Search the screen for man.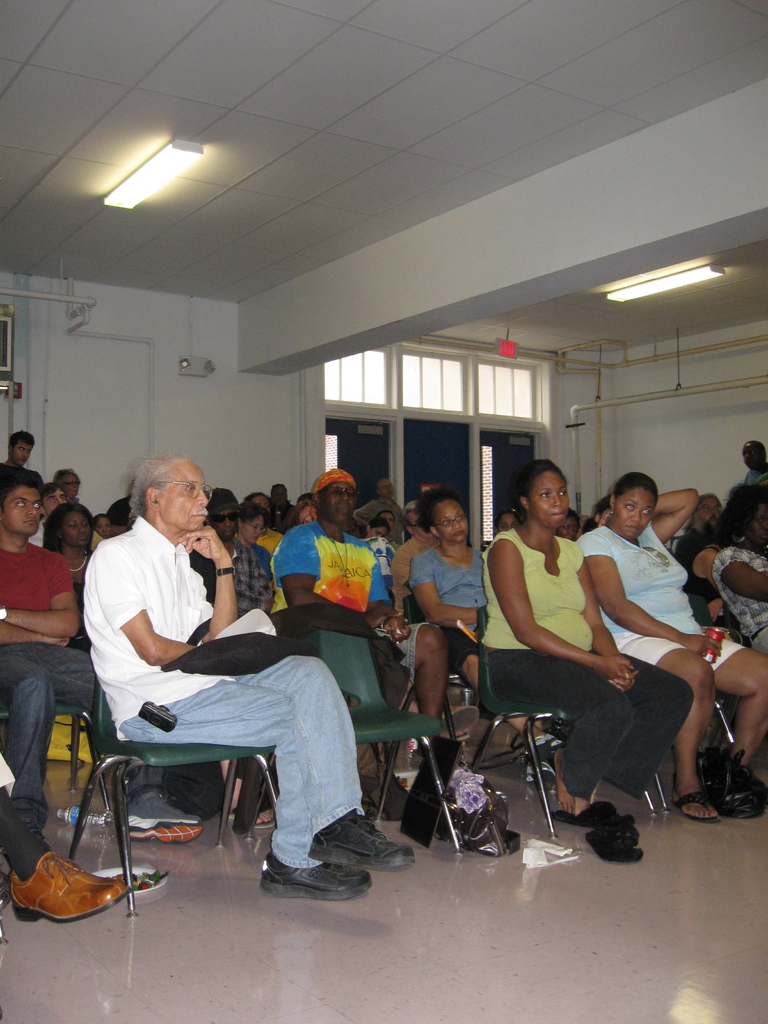
Found at <box>204,488,273,620</box>.
